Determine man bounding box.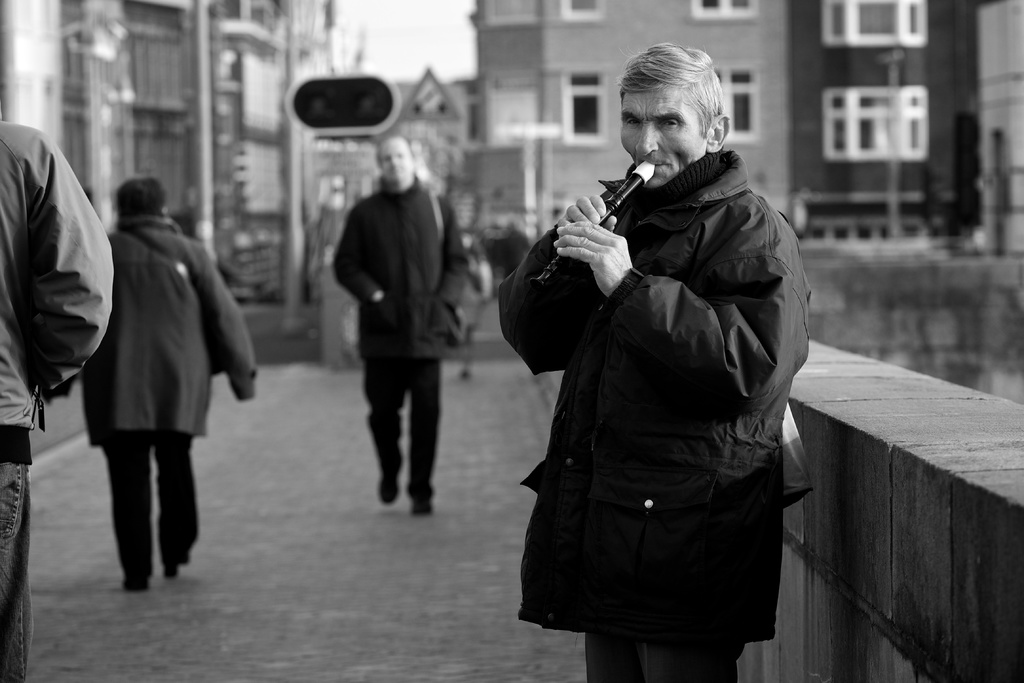
Determined: <box>0,121,113,682</box>.
